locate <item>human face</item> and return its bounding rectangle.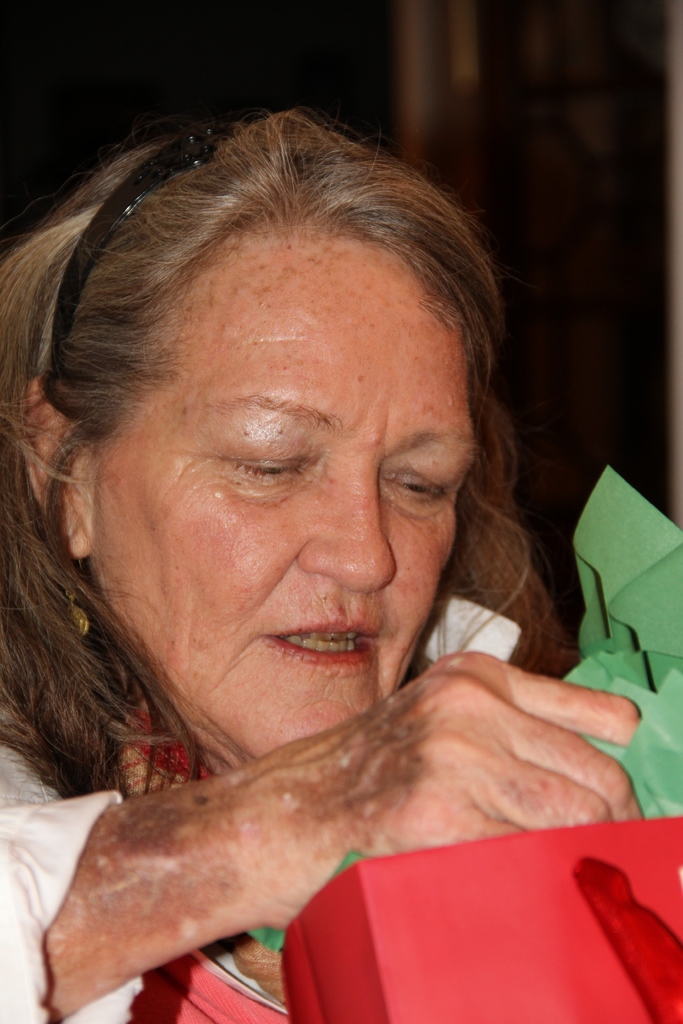
88/237/477/758.
